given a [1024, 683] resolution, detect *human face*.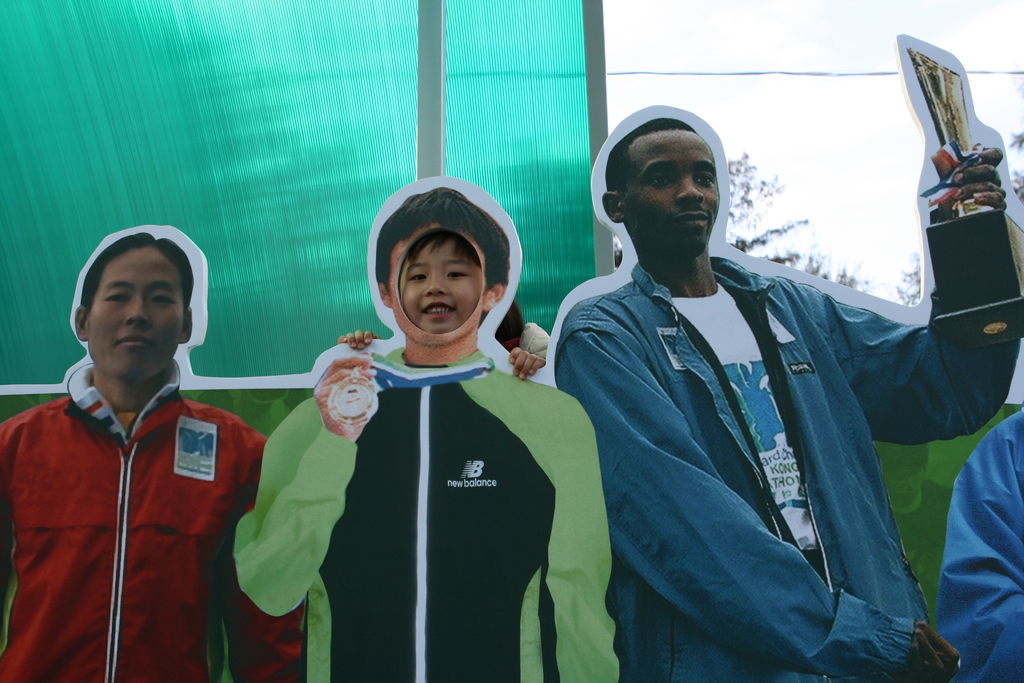
{"x1": 402, "y1": 240, "x2": 484, "y2": 329}.
